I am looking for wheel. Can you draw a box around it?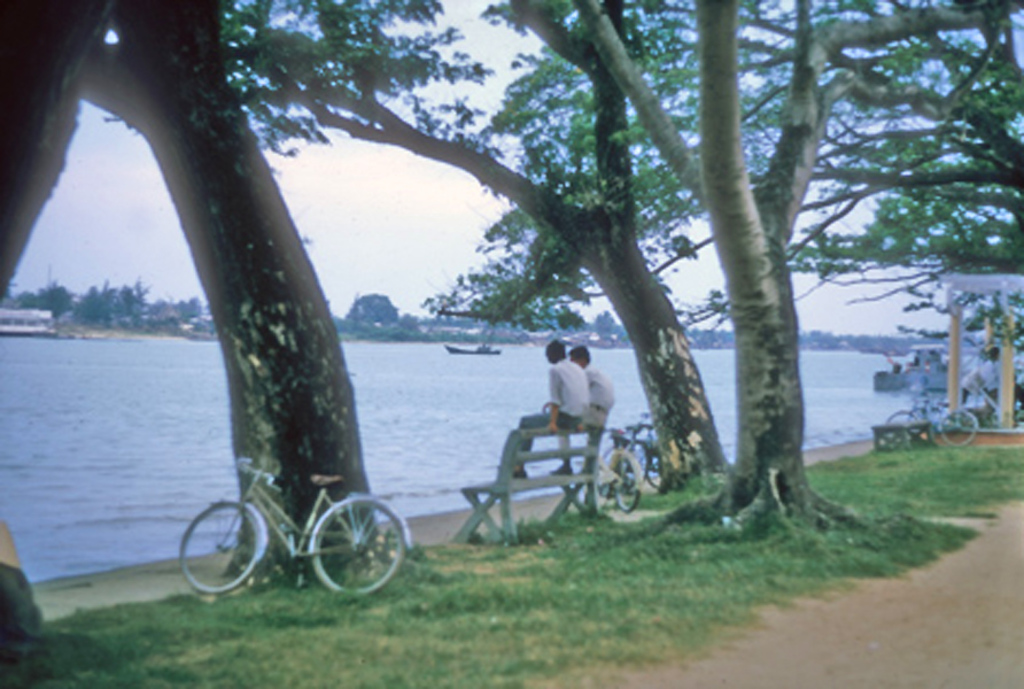
Sure, the bounding box is [left=171, top=497, right=266, bottom=601].
